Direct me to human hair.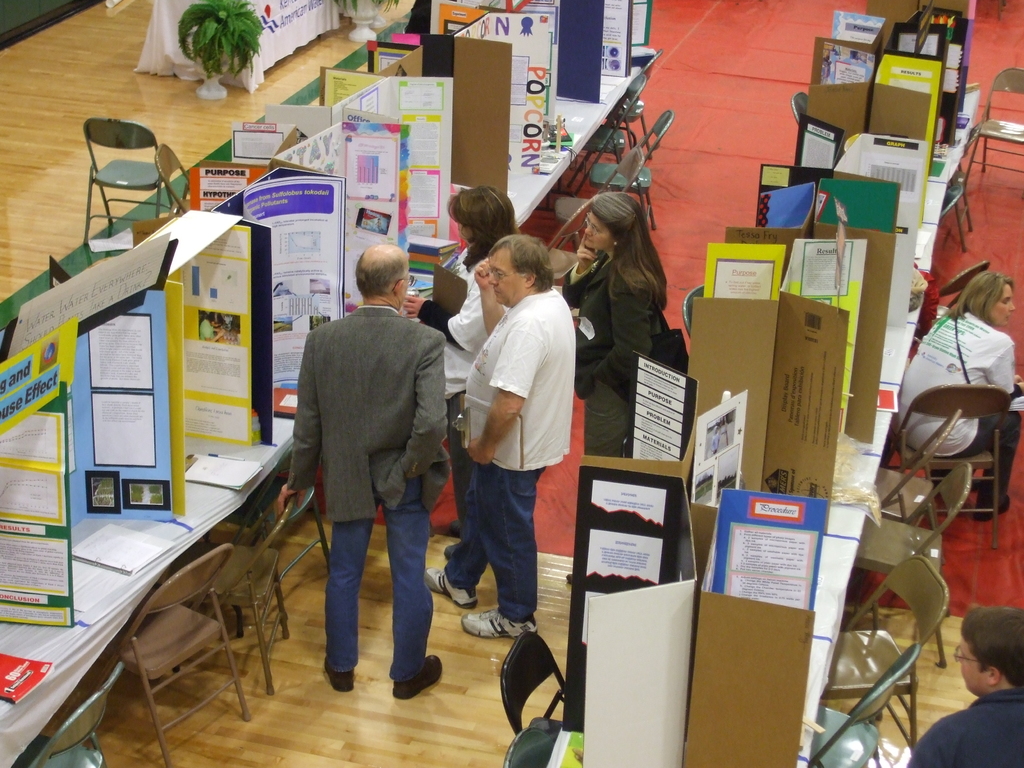
Direction: Rect(591, 193, 669, 314).
